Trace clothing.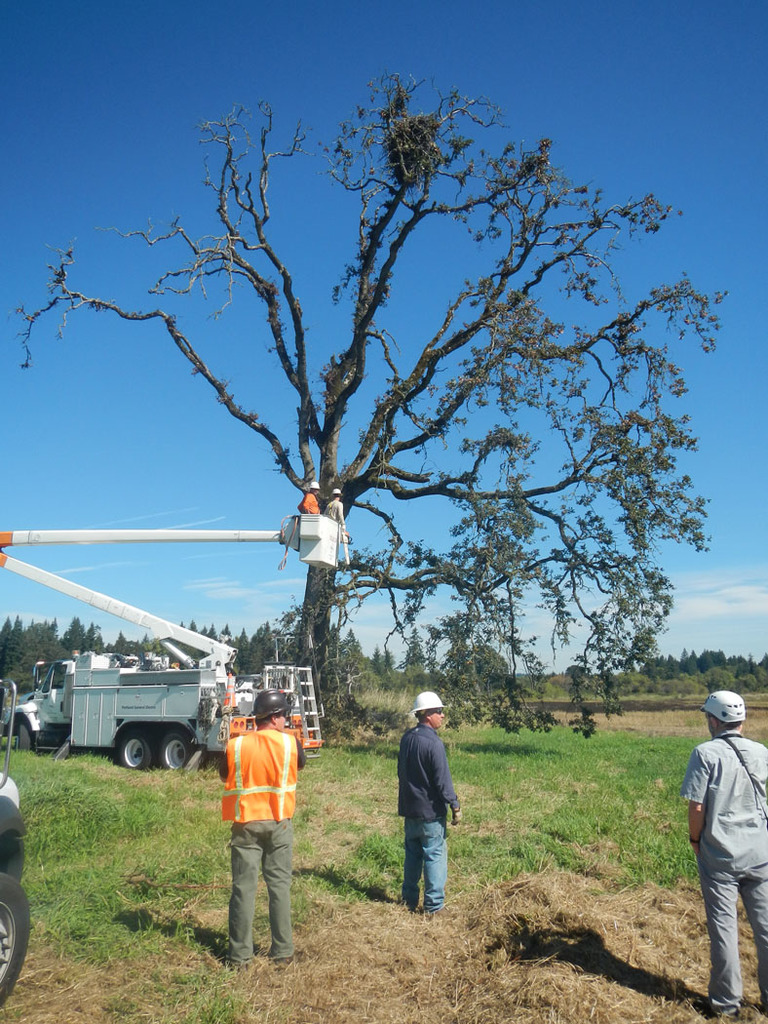
Traced to detection(299, 489, 315, 516).
